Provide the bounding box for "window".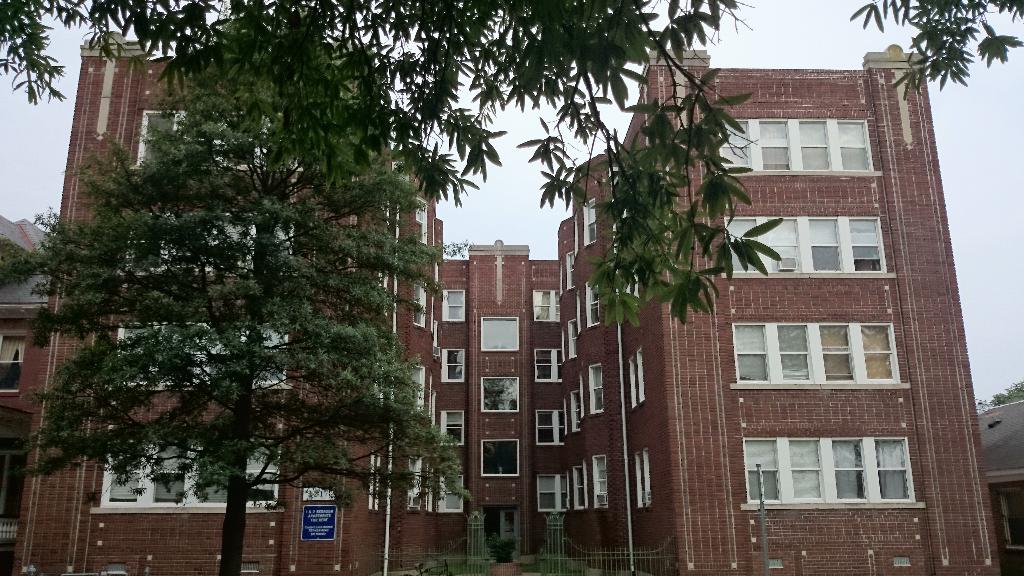
Rect(533, 291, 559, 323).
